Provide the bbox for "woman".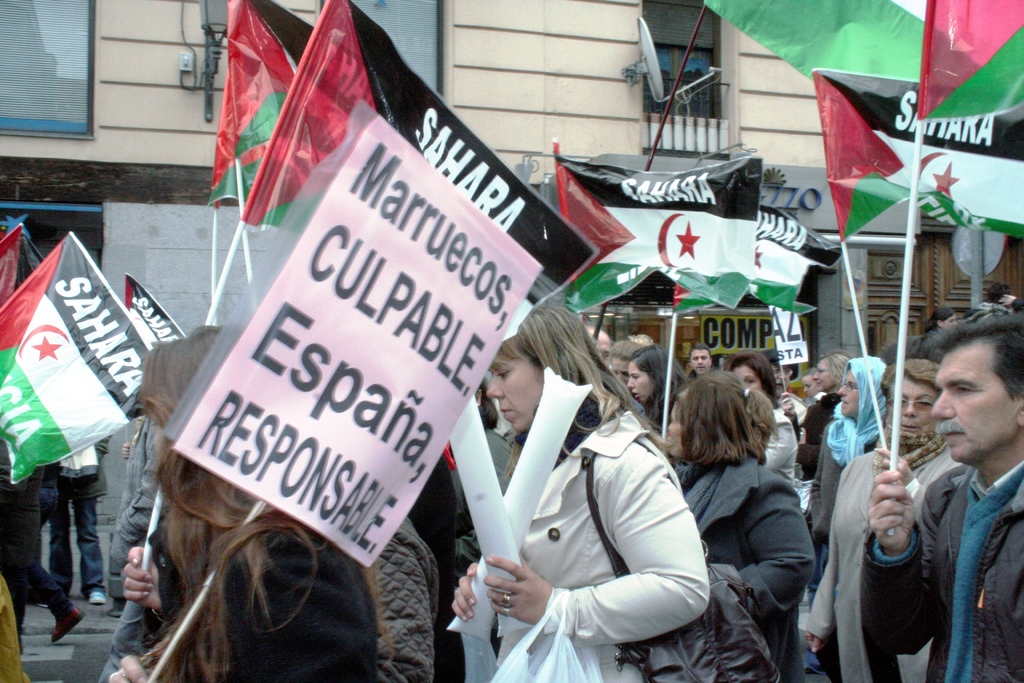
(724, 351, 799, 490).
